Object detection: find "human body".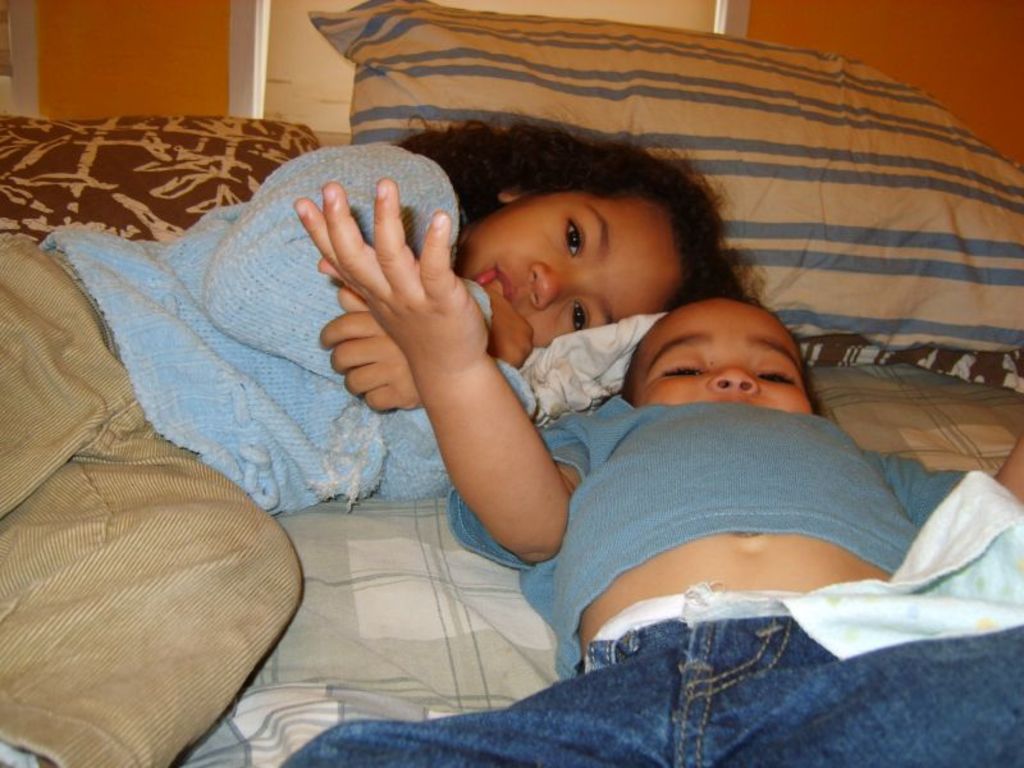
0, 140, 540, 767.
